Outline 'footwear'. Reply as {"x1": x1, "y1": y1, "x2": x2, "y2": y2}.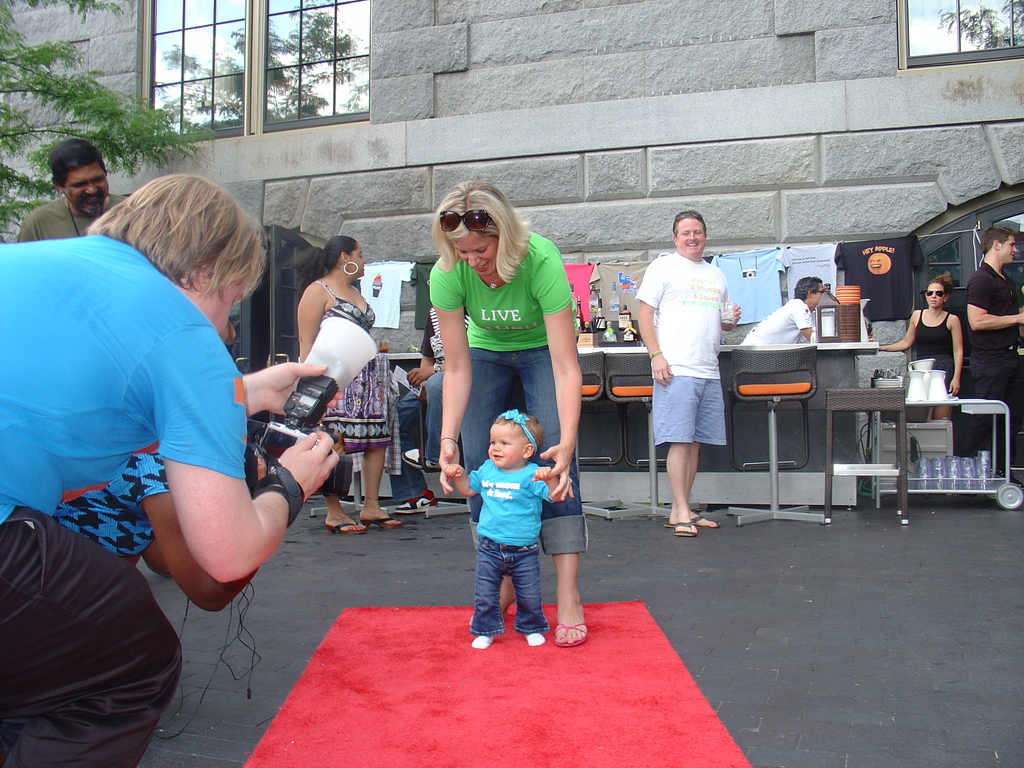
{"x1": 361, "y1": 511, "x2": 401, "y2": 529}.
